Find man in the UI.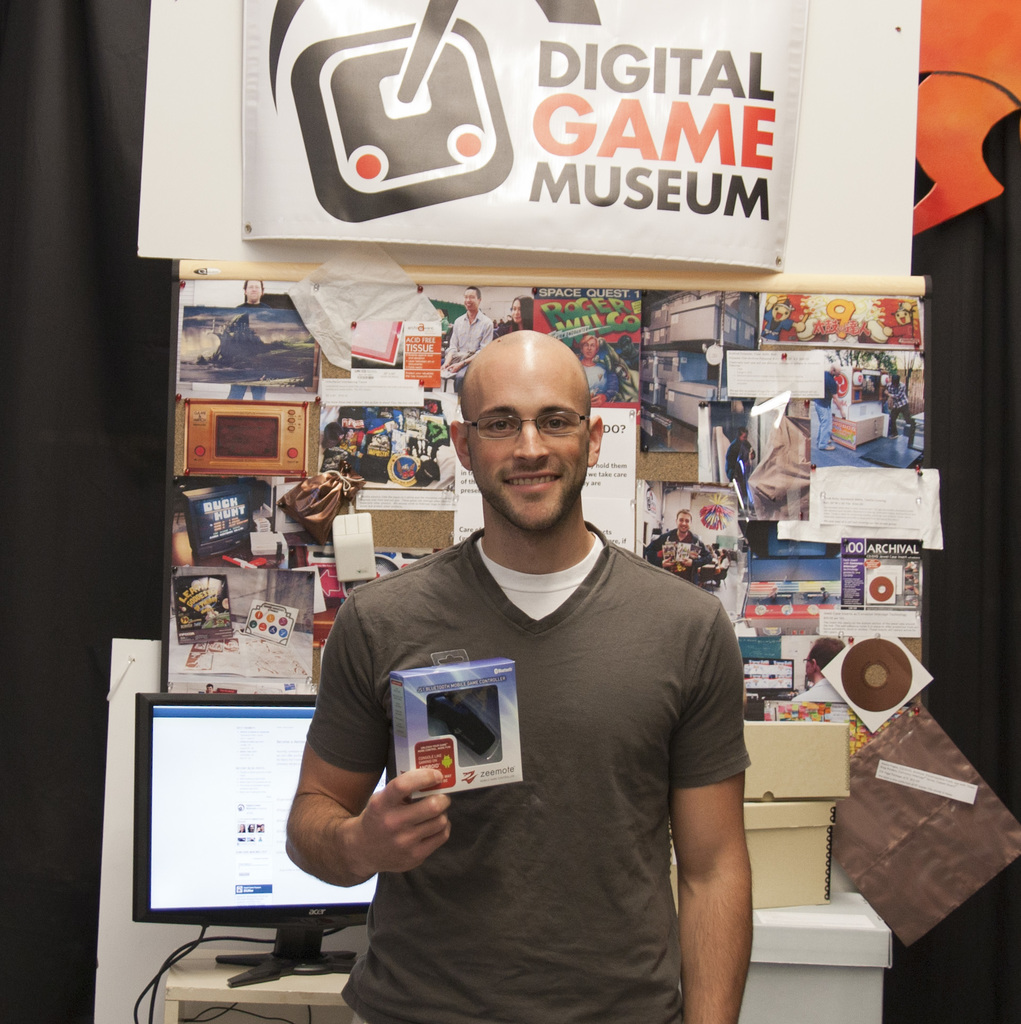
UI element at <bbox>445, 282, 497, 382</bbox>.
